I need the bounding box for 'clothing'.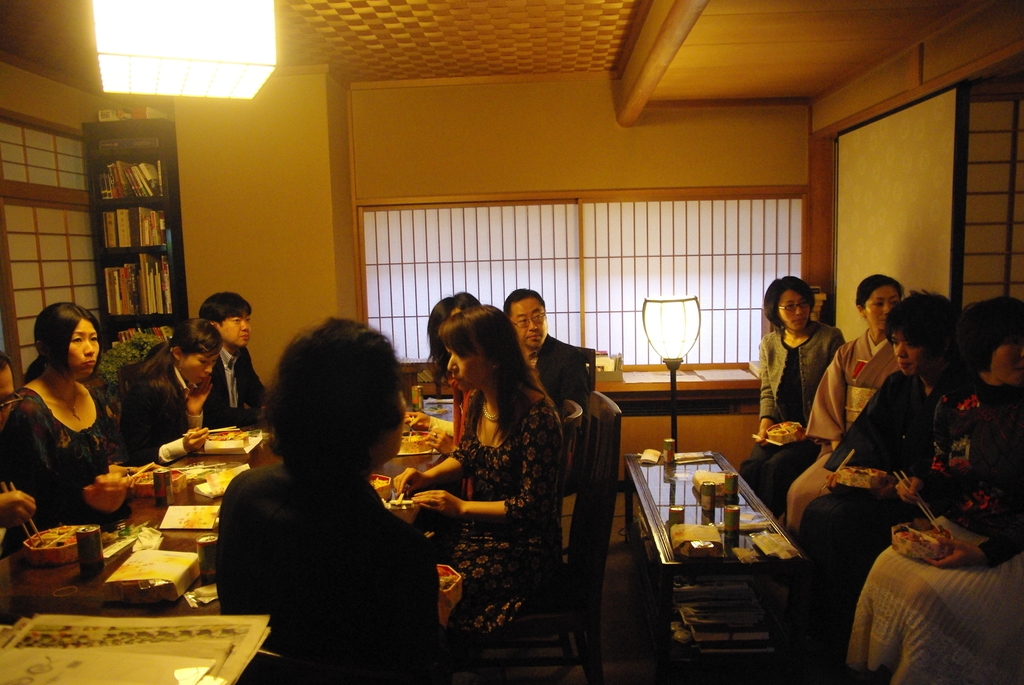
Here it is: pyautogui.locateOnScreen(424, 379, 569, 639).
